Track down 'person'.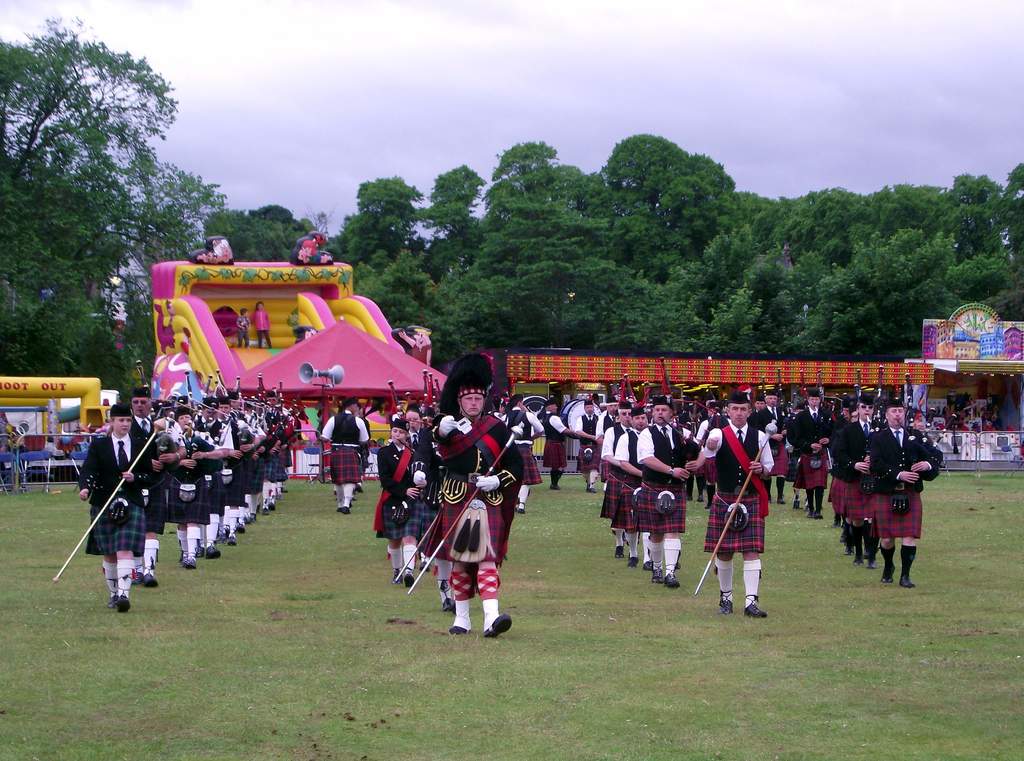
Tracked to Rect(869, 397, 940, 587).
